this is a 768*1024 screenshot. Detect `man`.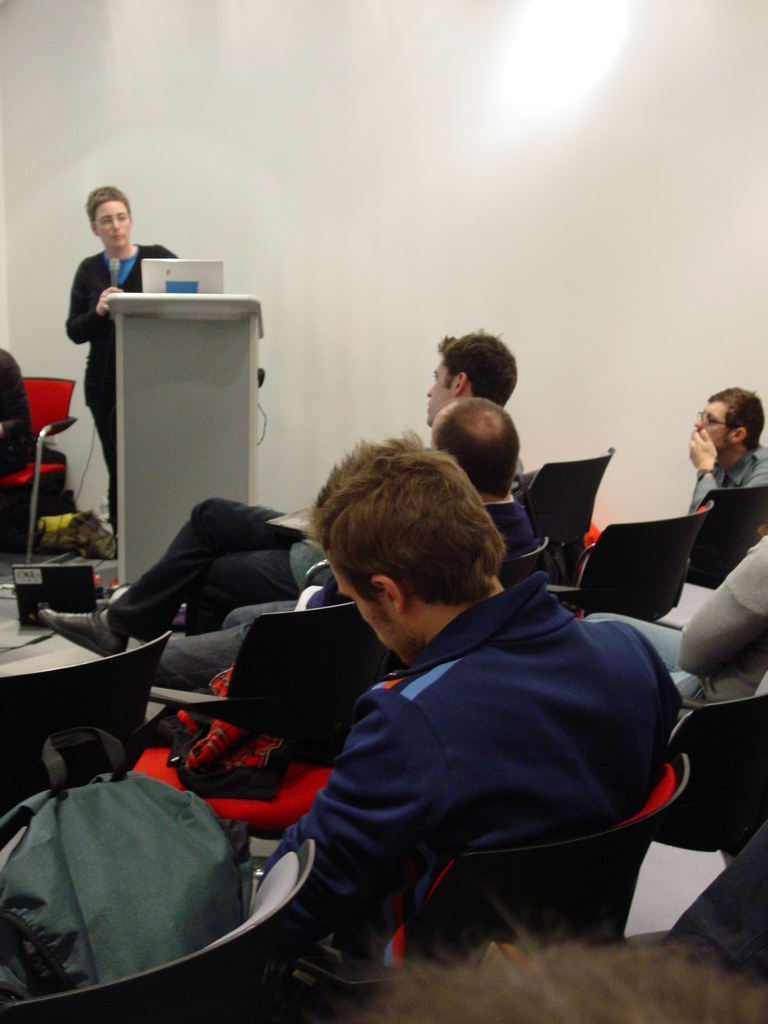
crop(577, 538, 767, 706).
